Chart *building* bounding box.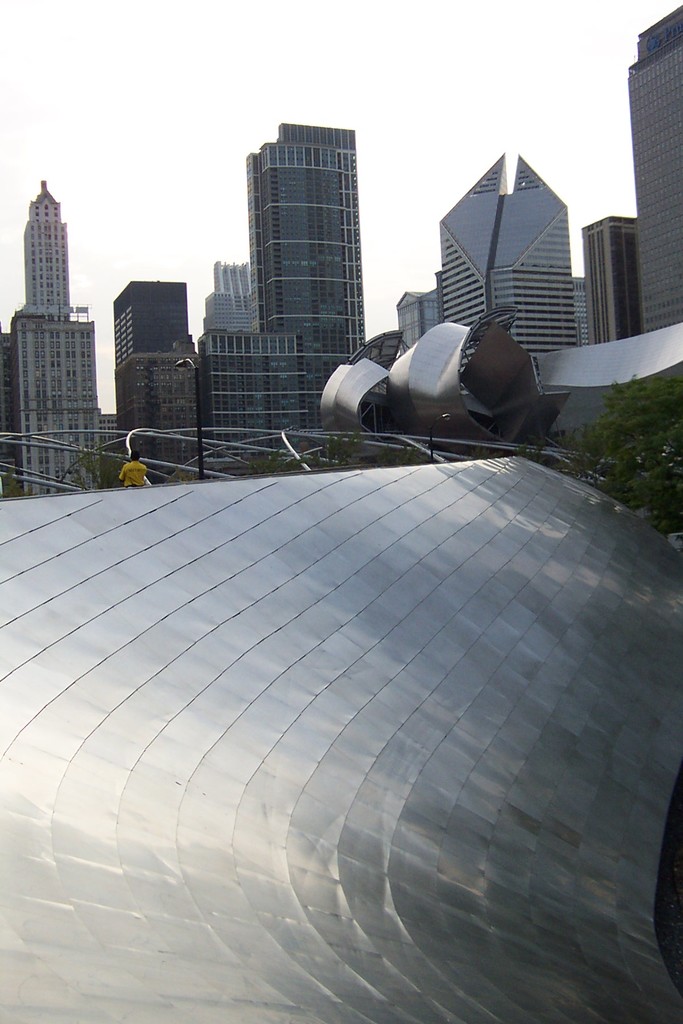
Charted: box=[242, 124, 365, 436].
